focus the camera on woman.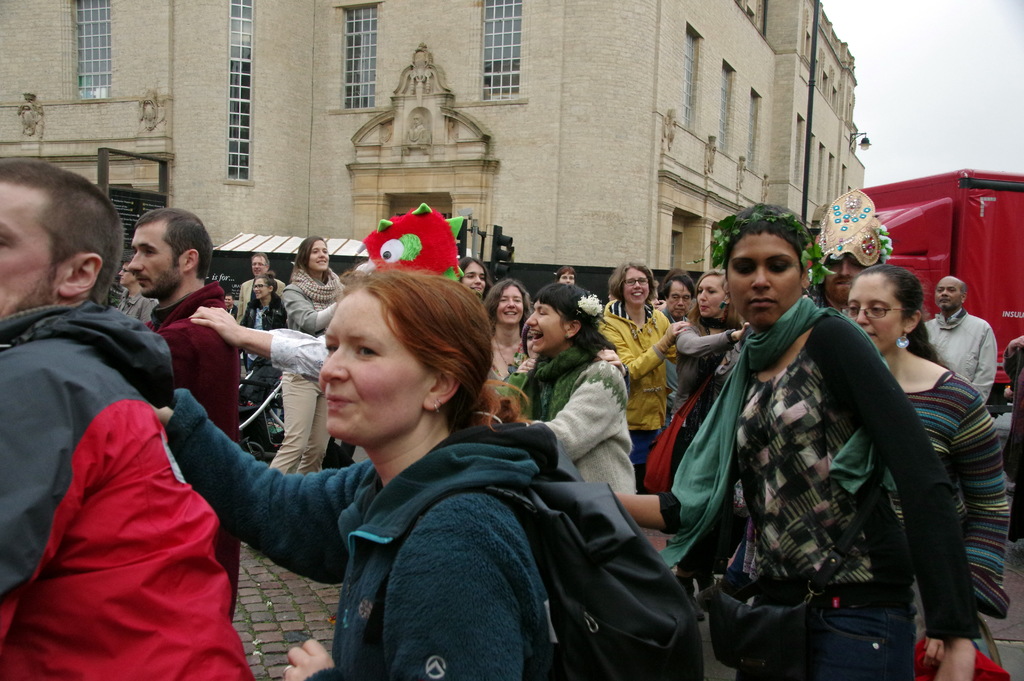
Focus region: [left=479, top=272, right=548, bottom=386].
